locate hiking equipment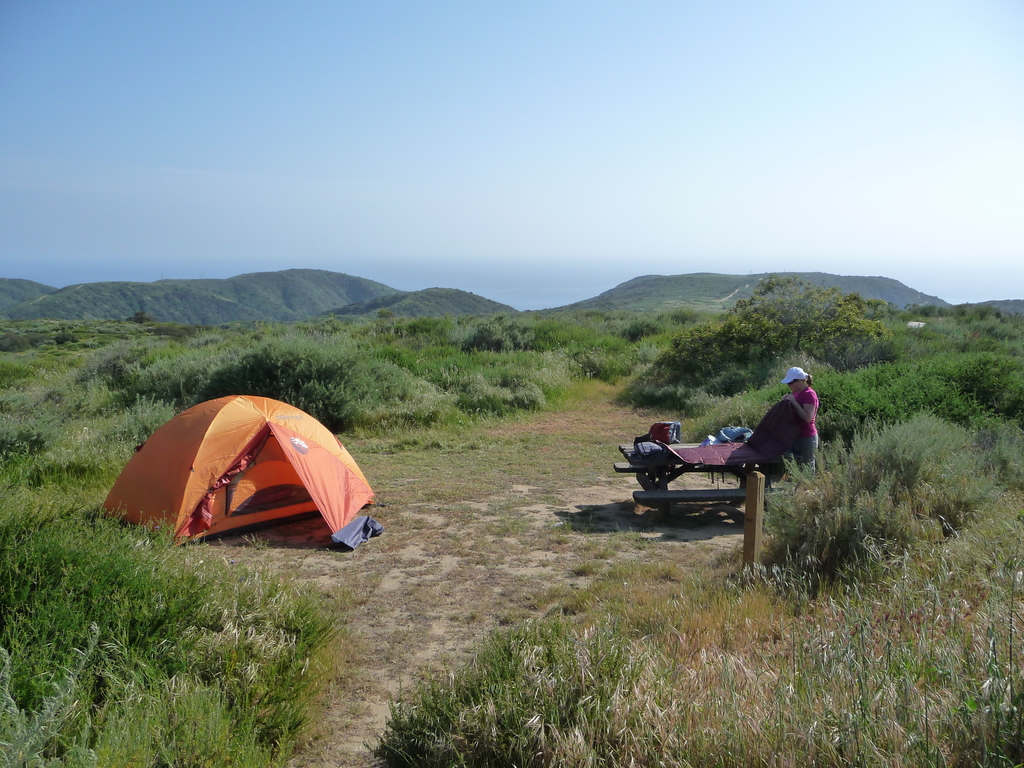
bbox(632, 420, 682, 445)
